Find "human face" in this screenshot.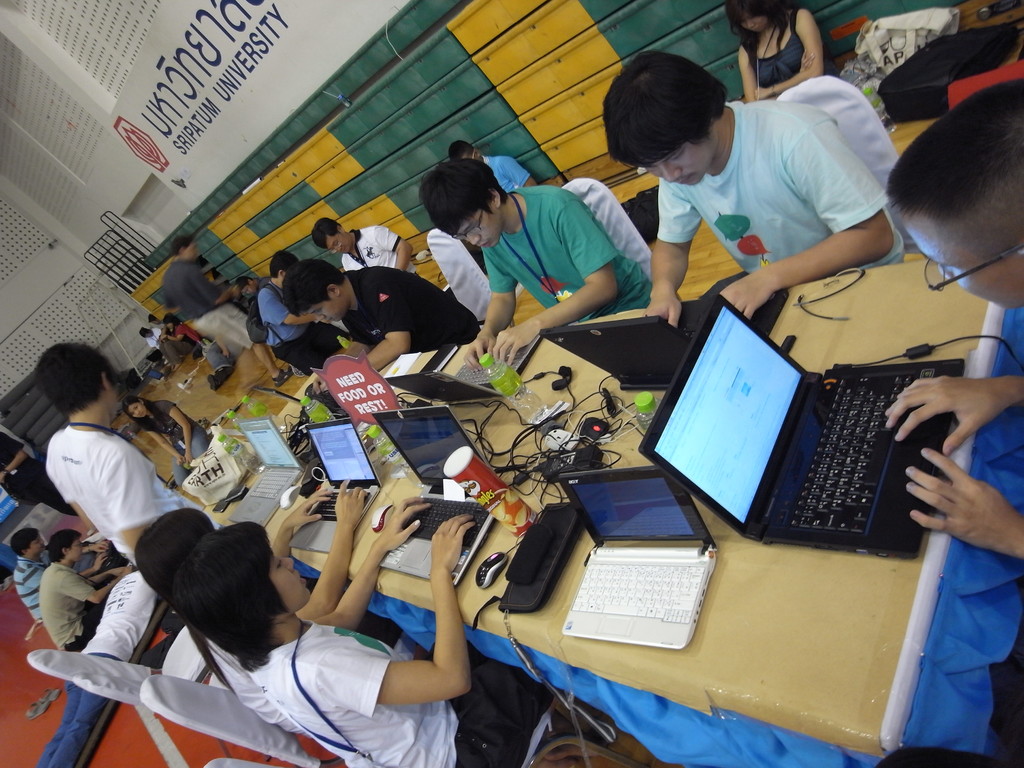
The bounding box for "human face" is pyautogui.locateOnScreen(324, 233, 351, 254).
